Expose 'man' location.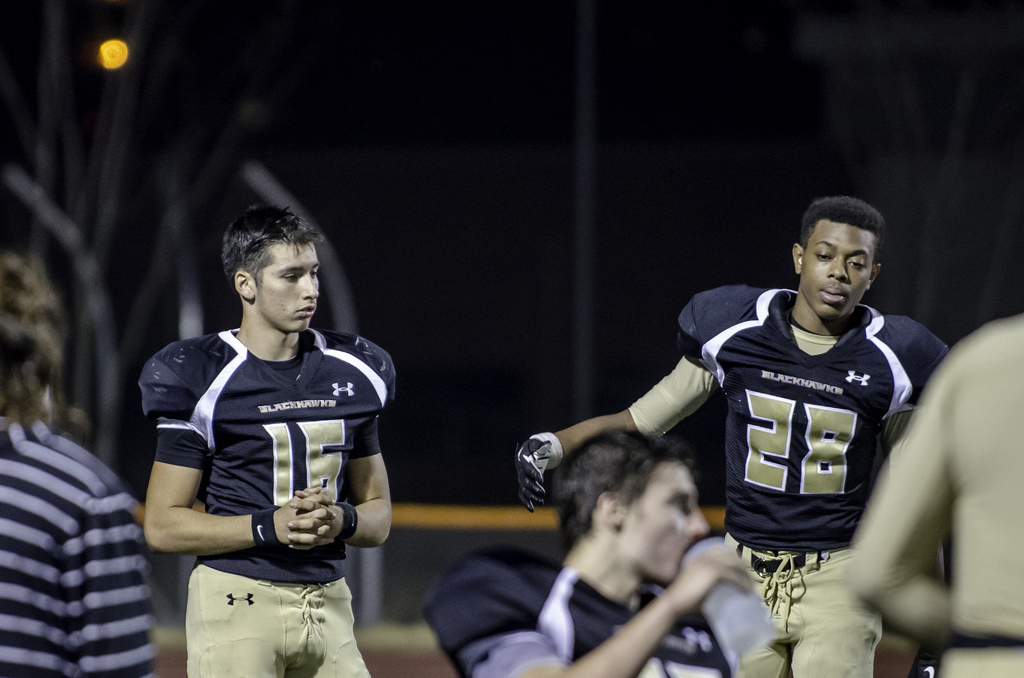
Exposed at [x1=0, y1=262, x2=159, y2=677].
